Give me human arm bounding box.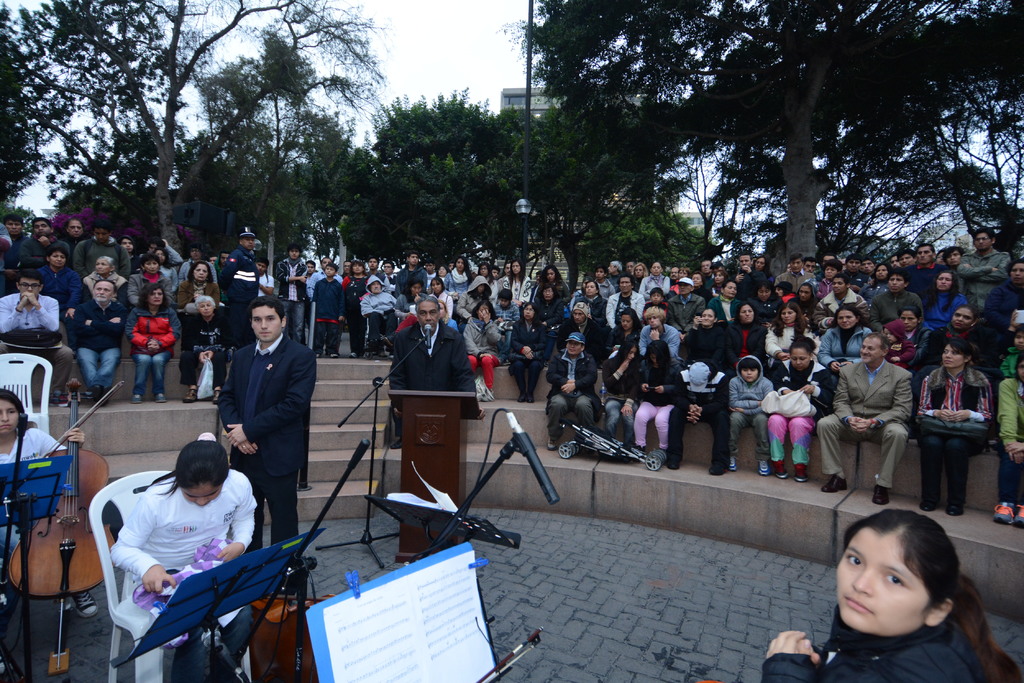
crop(916, 373, 954, 419).
